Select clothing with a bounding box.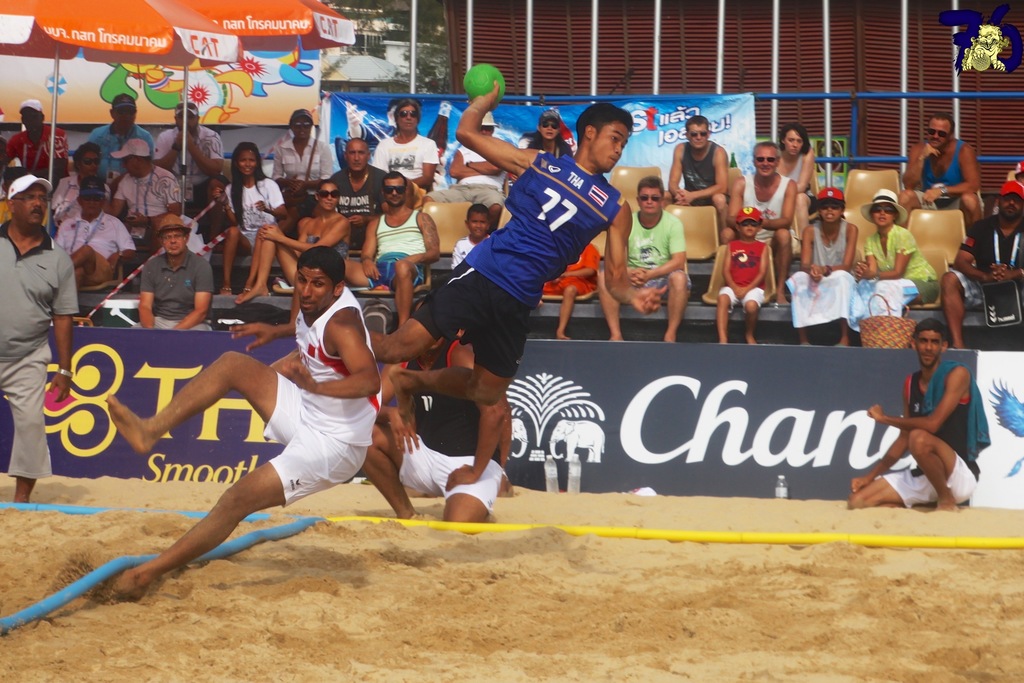
452, 231, 486, 264.
